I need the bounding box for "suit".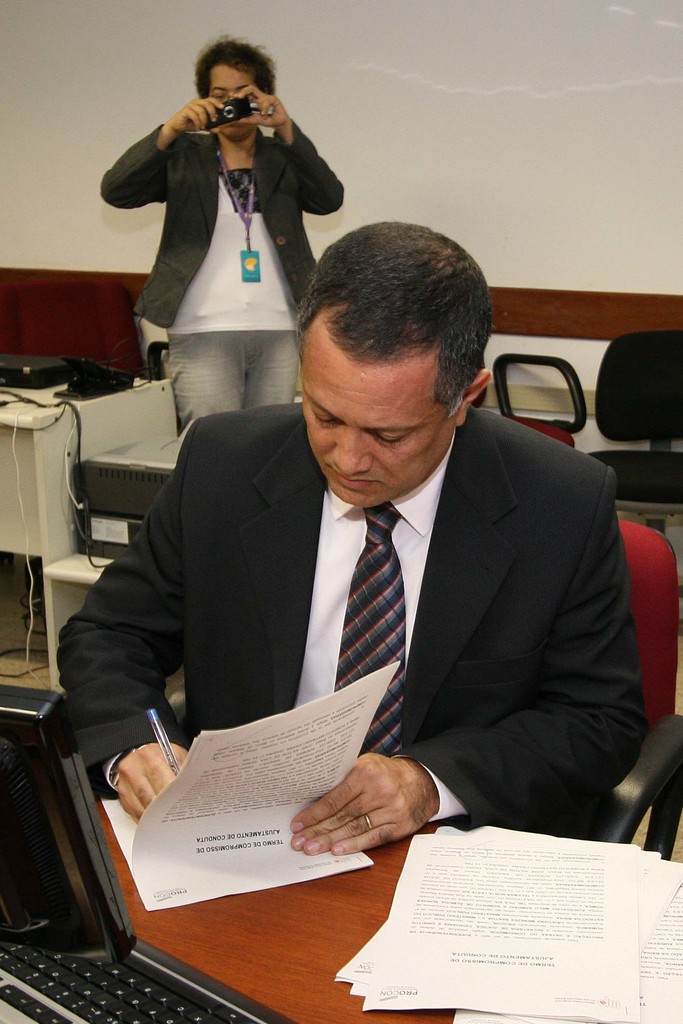
Here it is: region(117, 334, 632, 865).
